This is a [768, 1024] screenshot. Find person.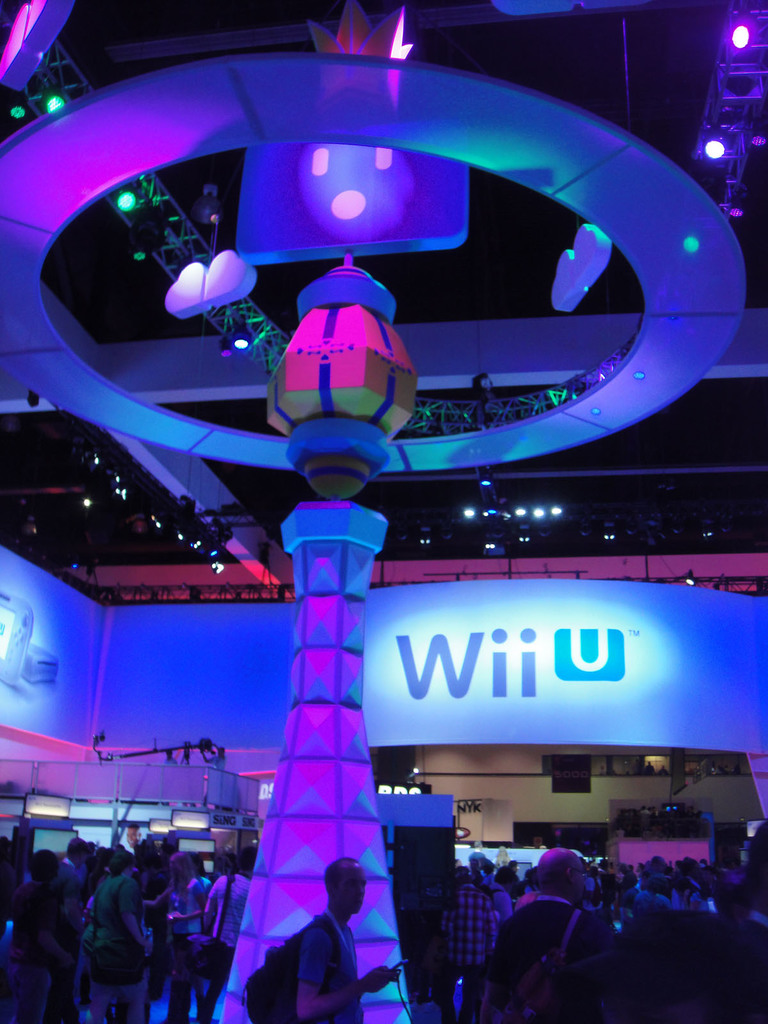
Bounding box: <box>465,368,499,435</box>.
